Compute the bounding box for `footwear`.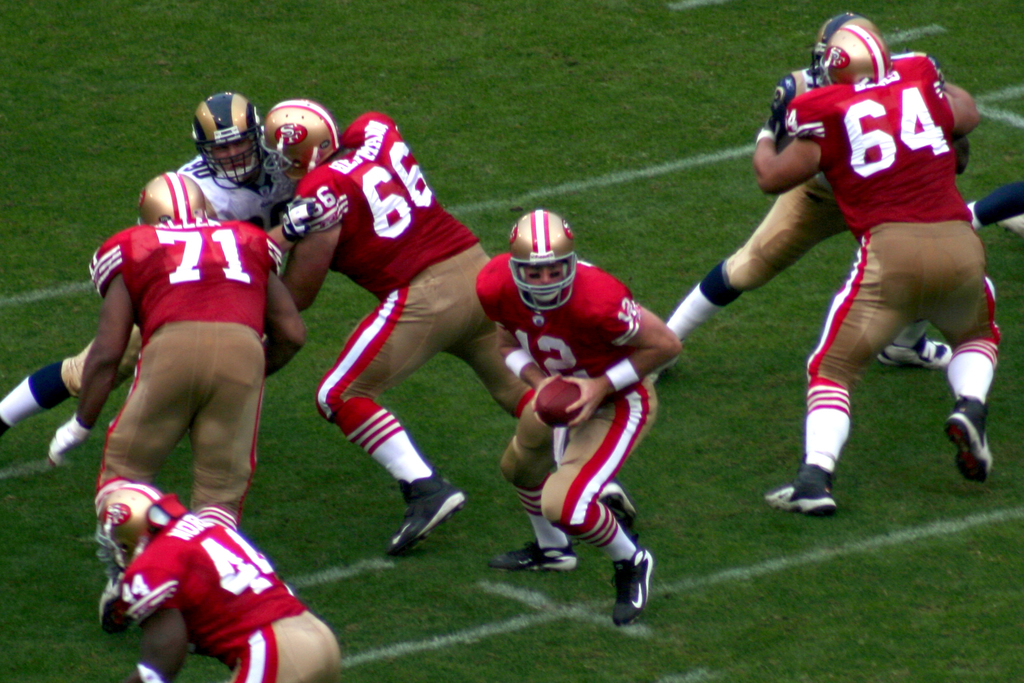
region(616, 544, 658, 630).
